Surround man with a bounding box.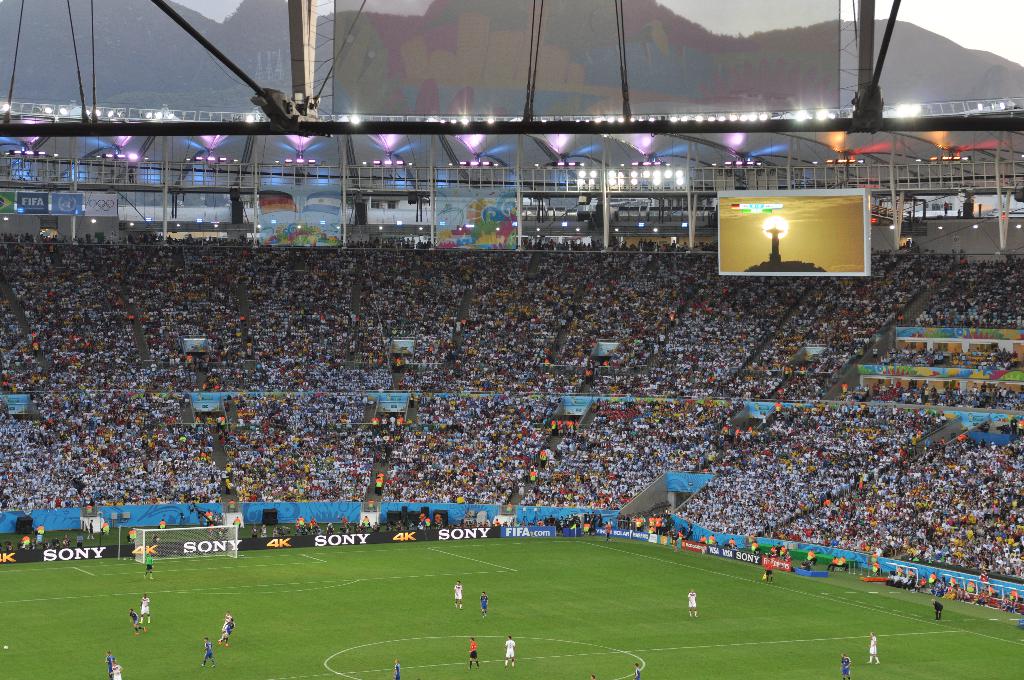
(129,608,147,636).
